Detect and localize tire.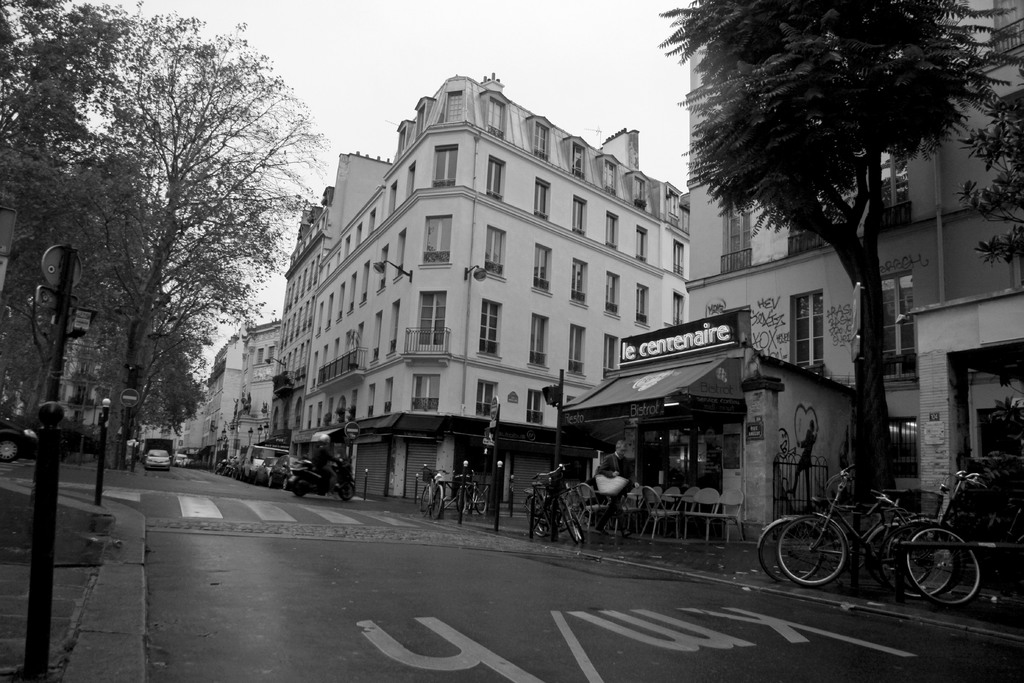
Localized at <bbox>431, 482, 445, 523</bbox>.
